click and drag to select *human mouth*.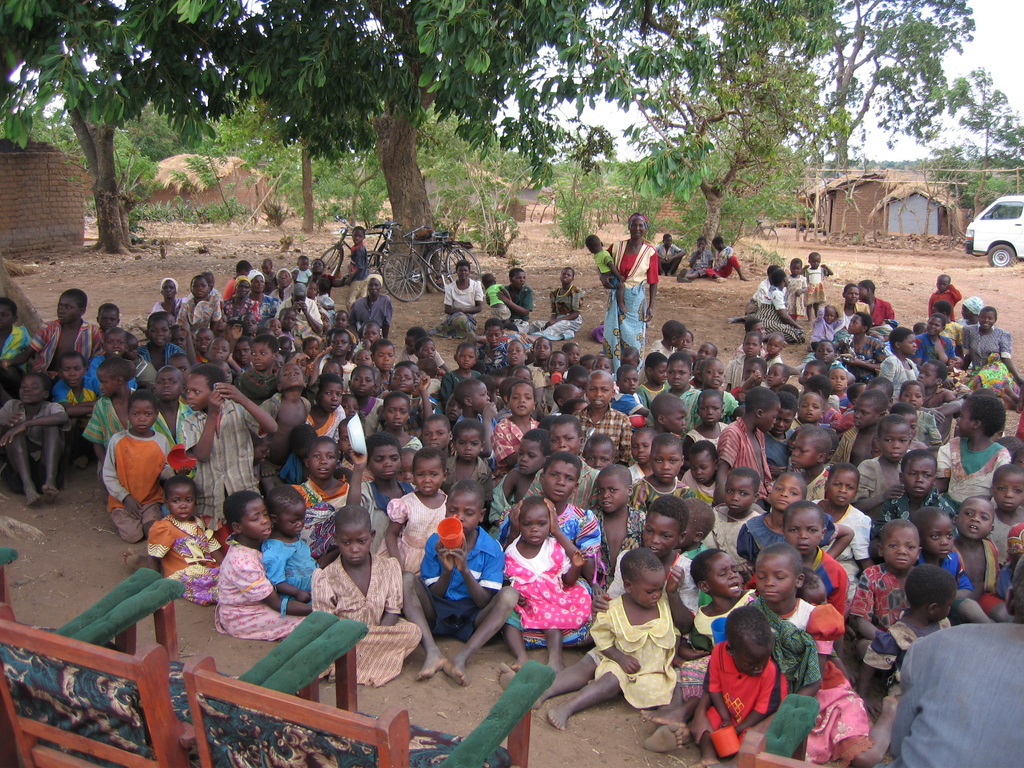
Selection: [381, 471, 393, 476].
